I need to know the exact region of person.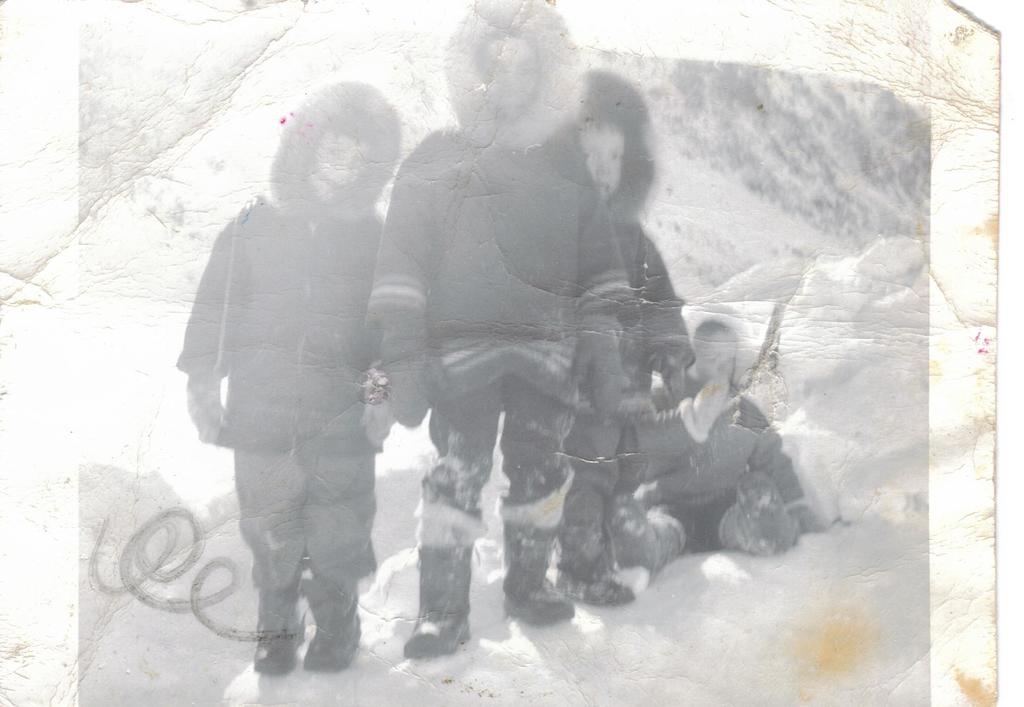
Region: (369,0,644,668).
